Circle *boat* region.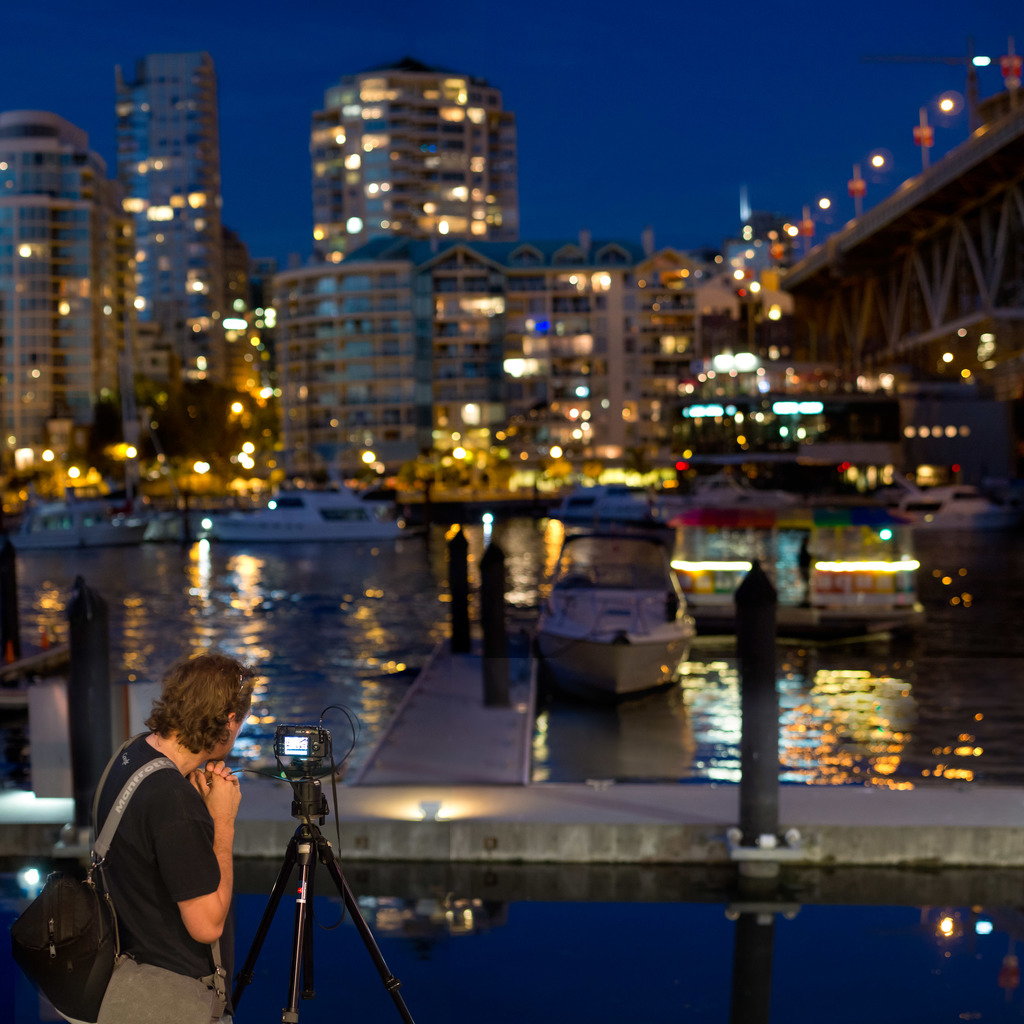
Region: [x1=508, y1=477, x2=708, y2=714].
